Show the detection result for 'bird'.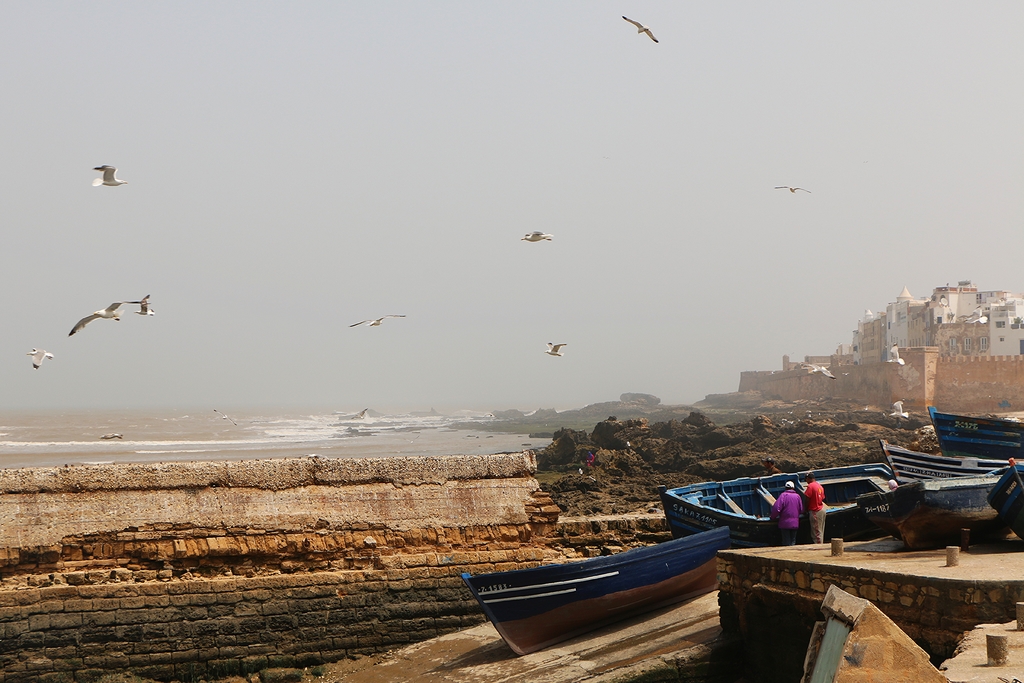
<region>95, 431, 121, 441</region>.
